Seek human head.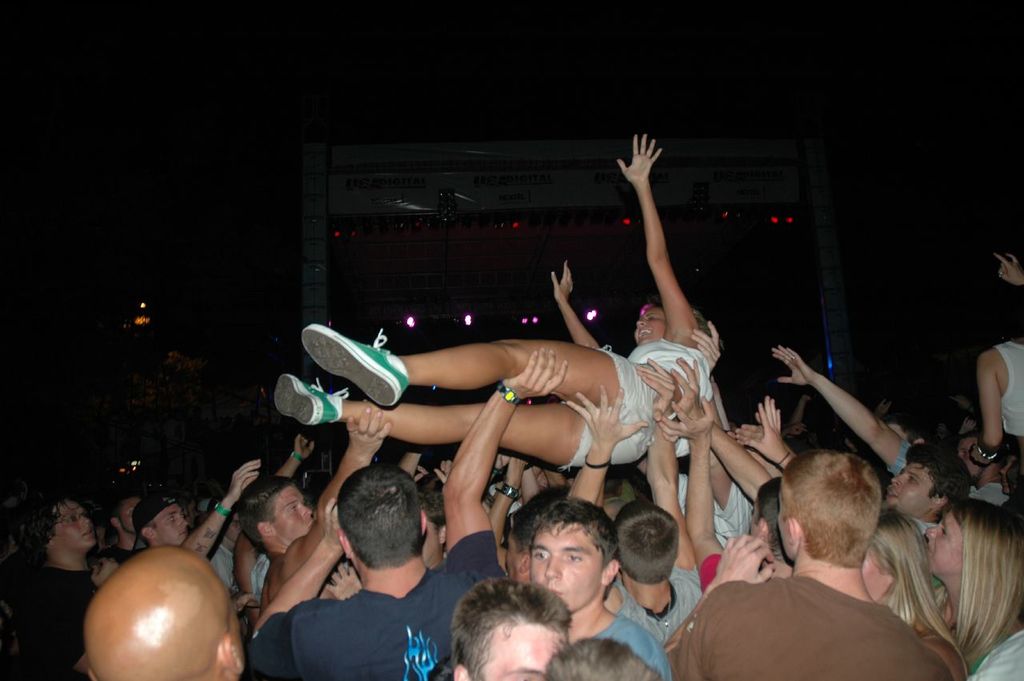
[left=634, top=298, right=714, bottom=341].
